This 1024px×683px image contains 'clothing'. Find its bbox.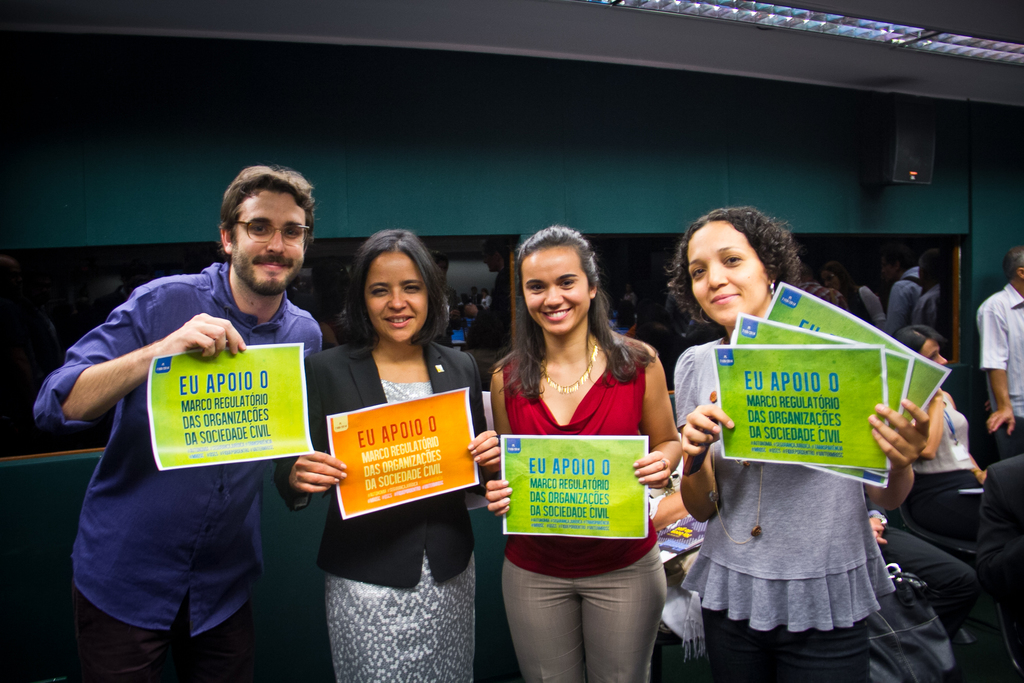
(902,393,982,539).
